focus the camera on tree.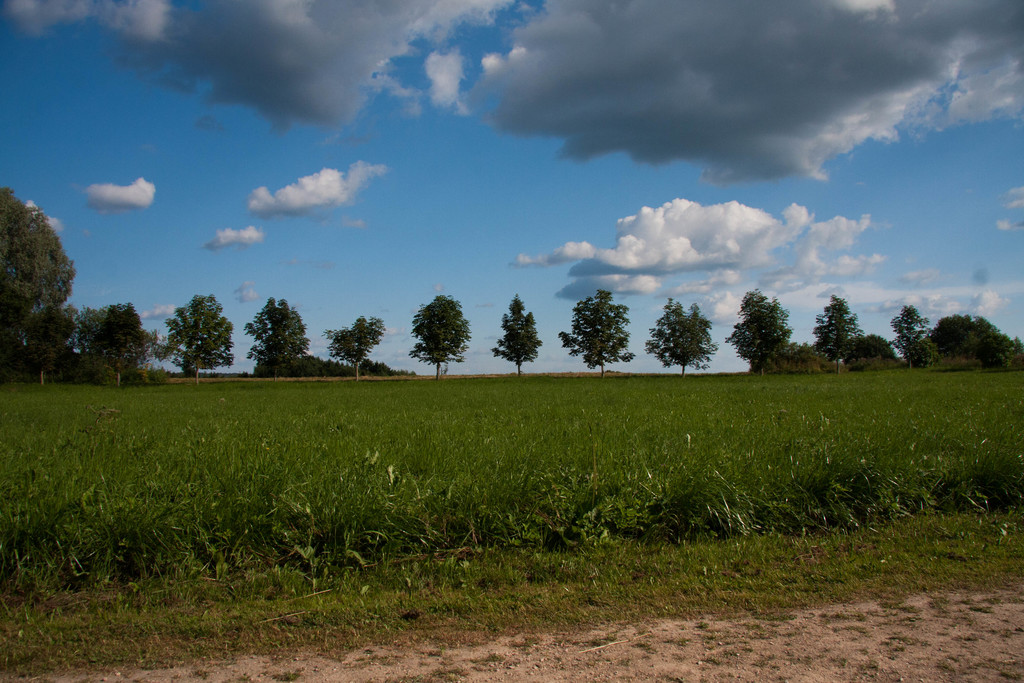
Focus region: [325,307,383,378].
